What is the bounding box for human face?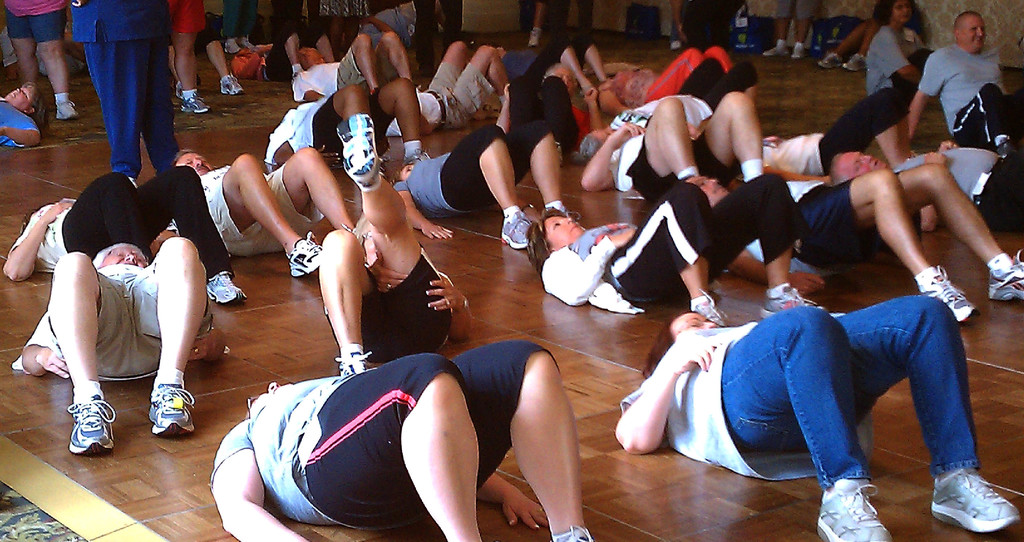
{"x1": 176, "y1": 154, "x2": 211, "y2": 174}.
